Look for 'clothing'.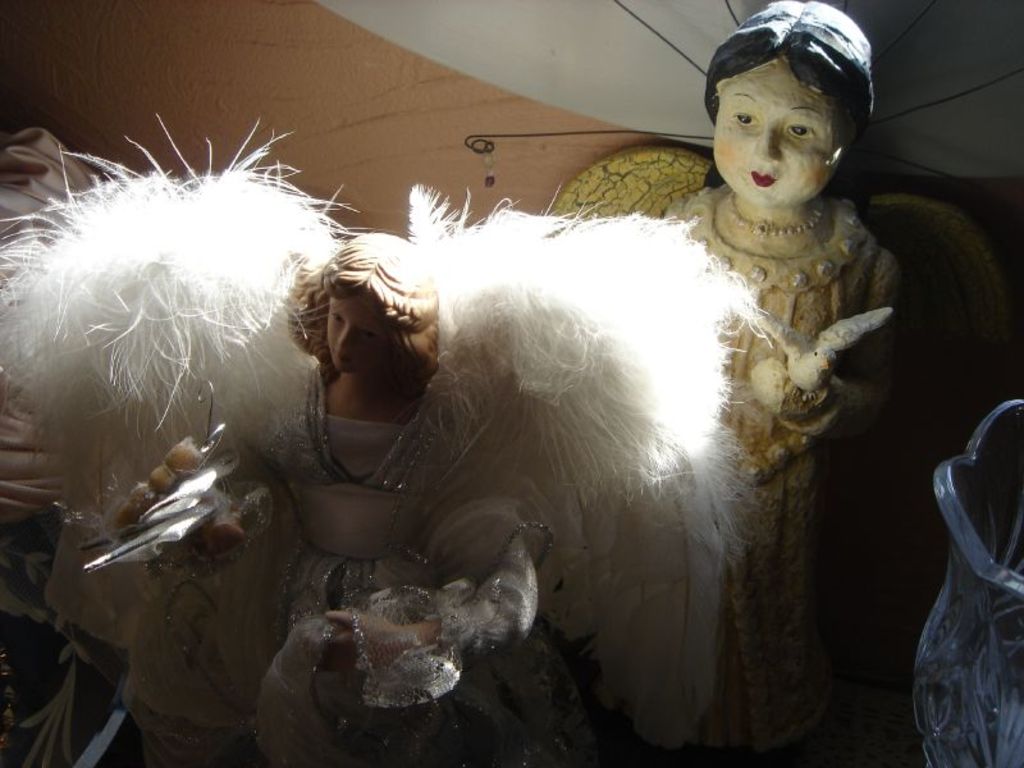
Found: bbox(544, 170, 993, 755).
